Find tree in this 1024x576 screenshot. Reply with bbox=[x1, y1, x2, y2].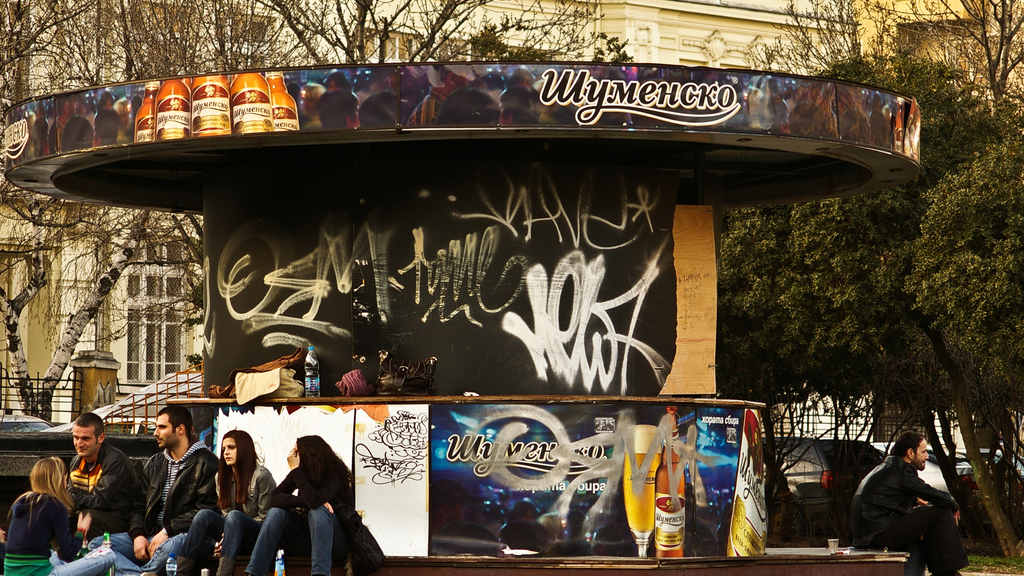
bbox=[903, 140, 1023, 490].
